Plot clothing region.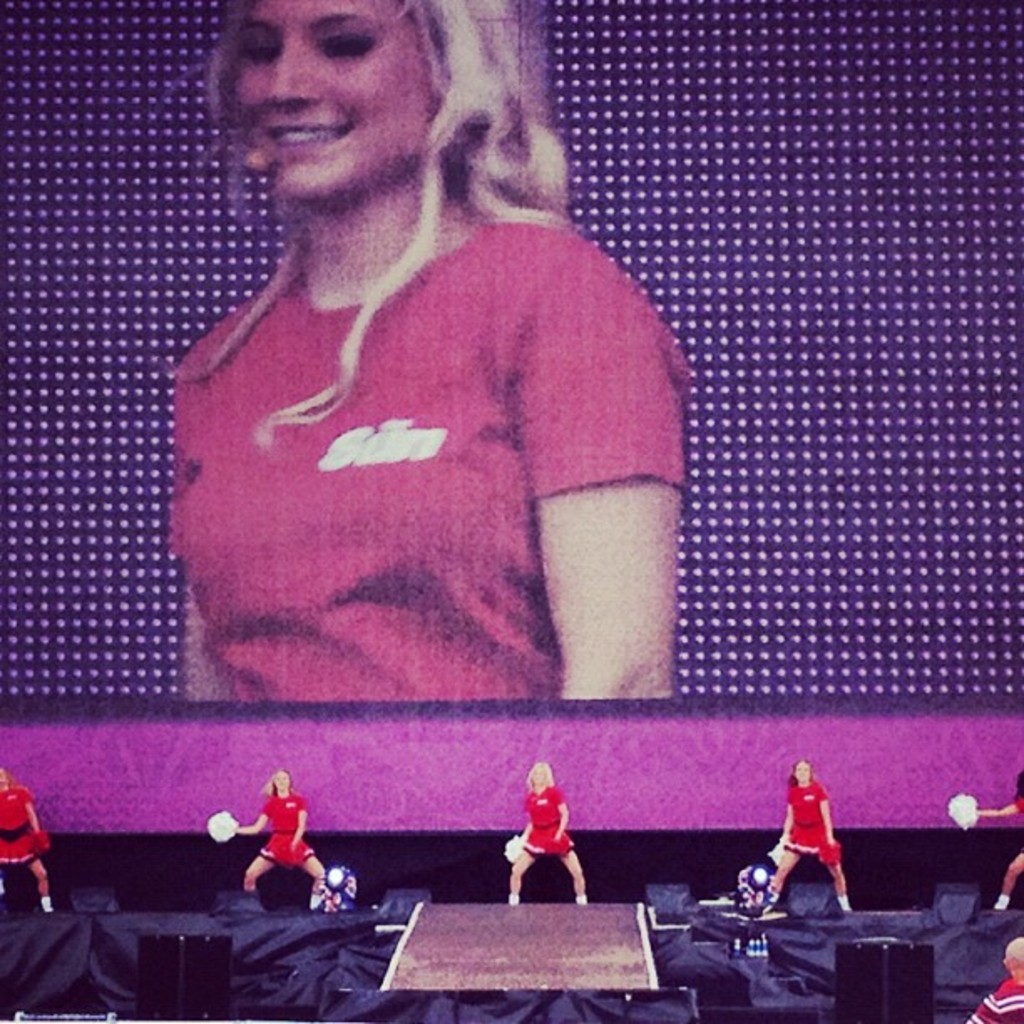
Plotted at bbox=(778, 771, 837, 865).
